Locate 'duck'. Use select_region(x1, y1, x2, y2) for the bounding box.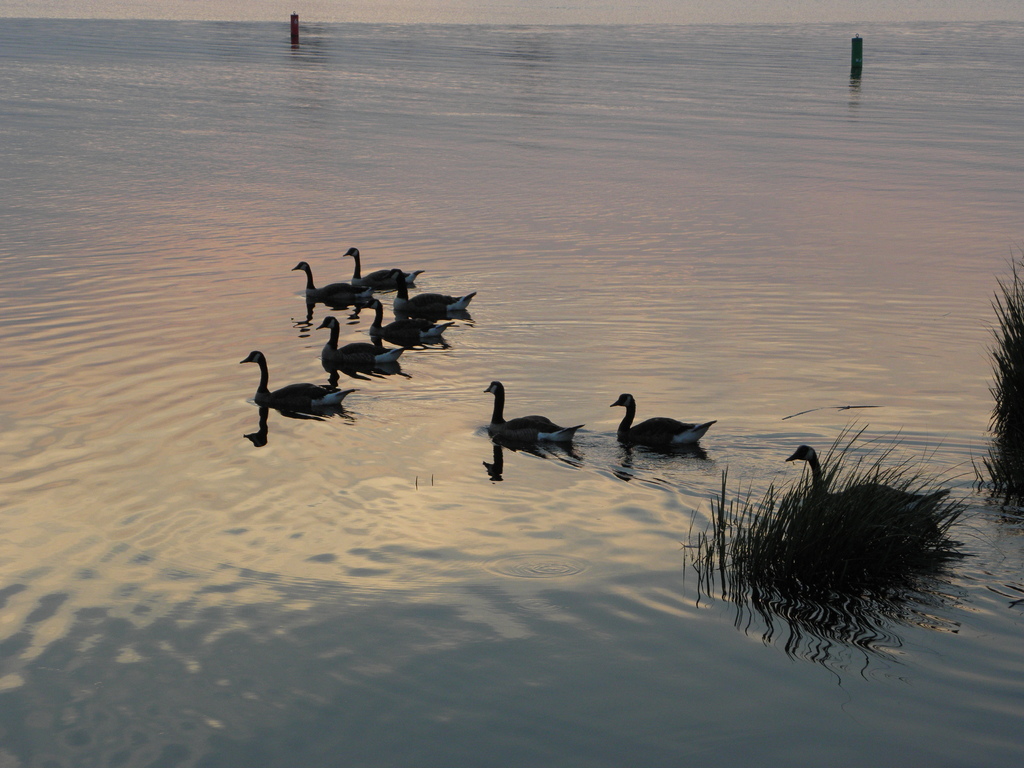
select_region(307, 312, 412, 364).
